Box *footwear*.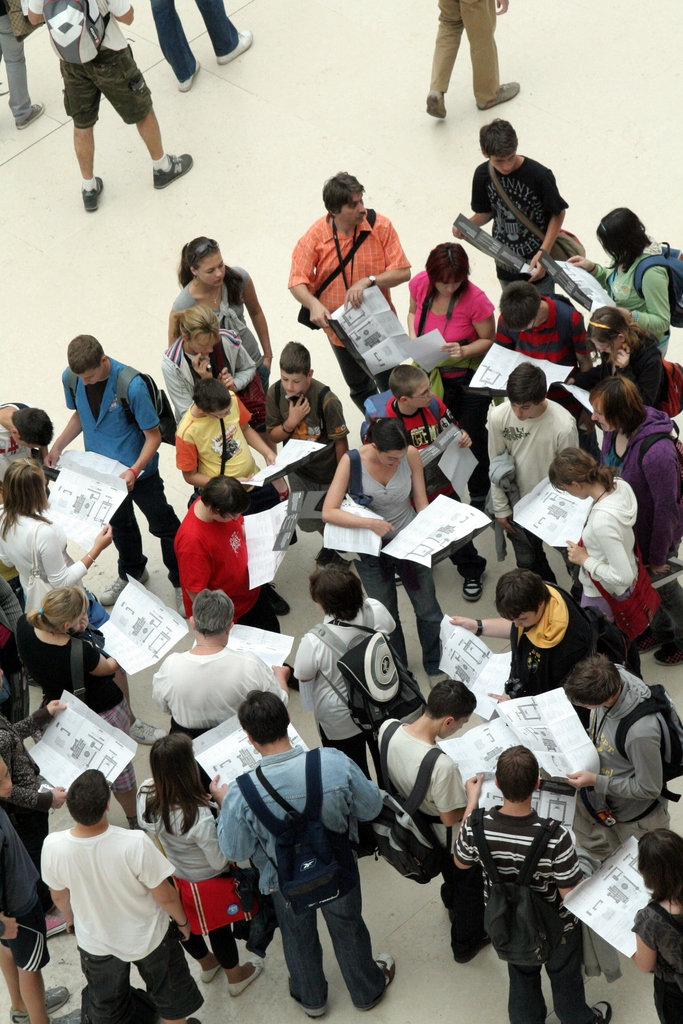
bbox=(181, 586, 187, 620).
